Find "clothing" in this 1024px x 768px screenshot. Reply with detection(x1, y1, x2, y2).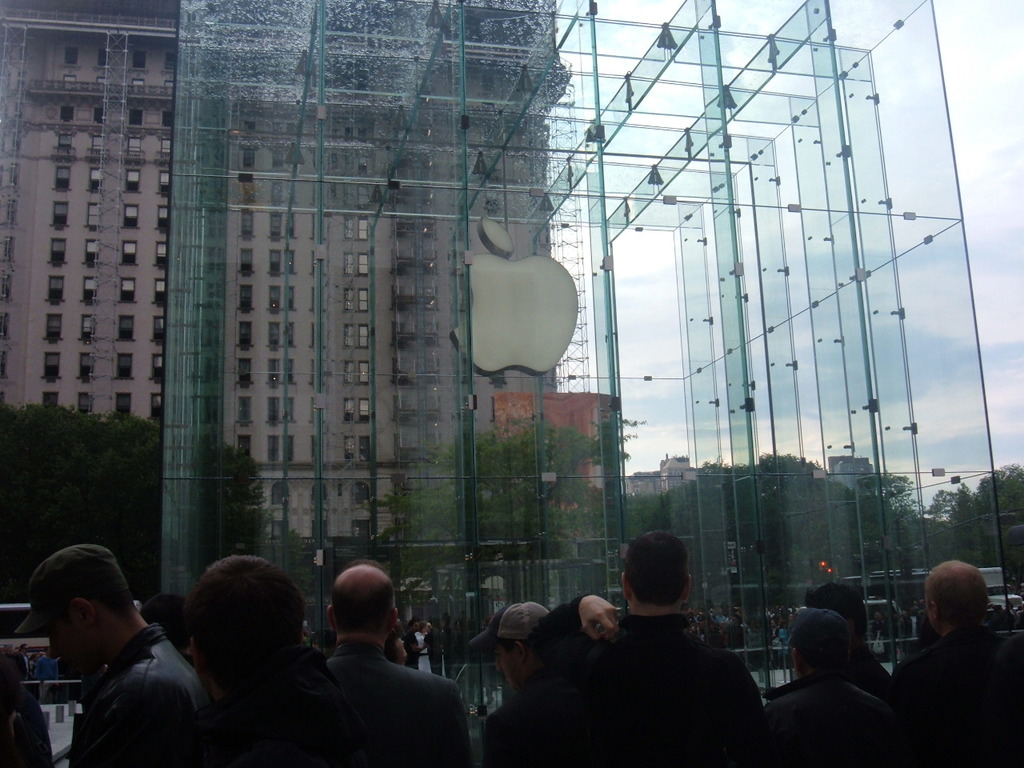
detection(487, 613, 758, 767).
